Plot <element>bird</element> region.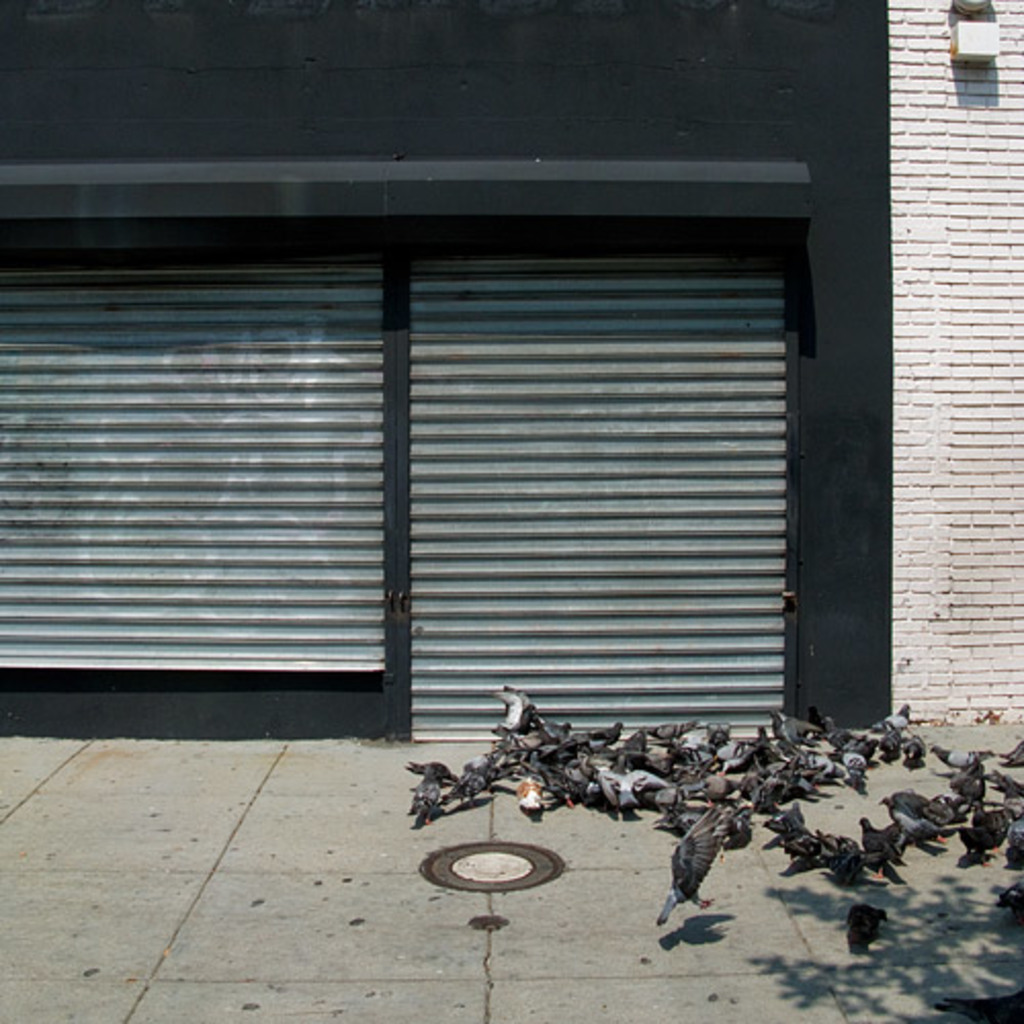
Plotted at box=[952, 799, 1022, 862].
